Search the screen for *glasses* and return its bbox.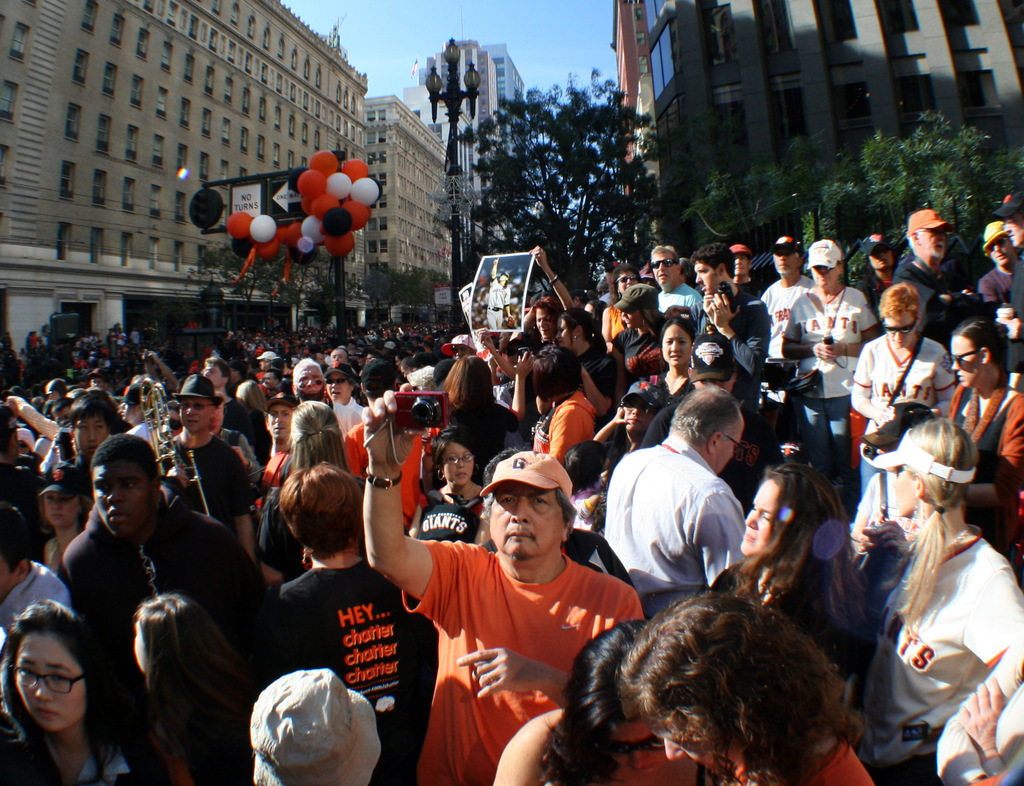
Found: rect(812, 265, 831, 275).
